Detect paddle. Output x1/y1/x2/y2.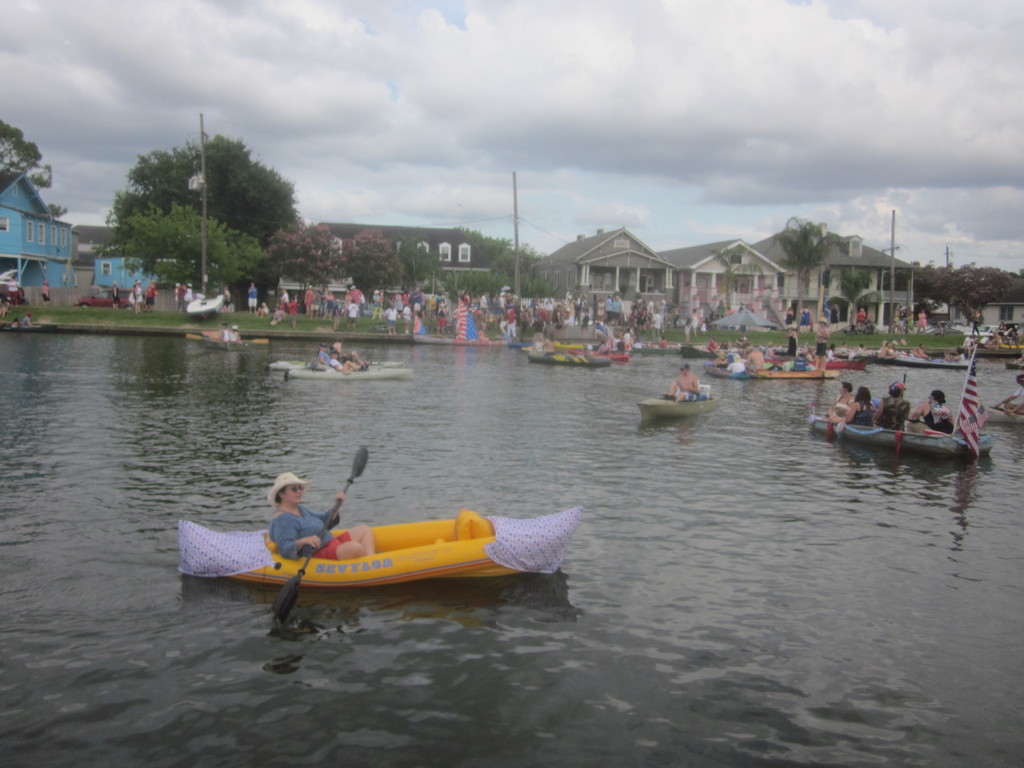
1008/338/1013/355.
